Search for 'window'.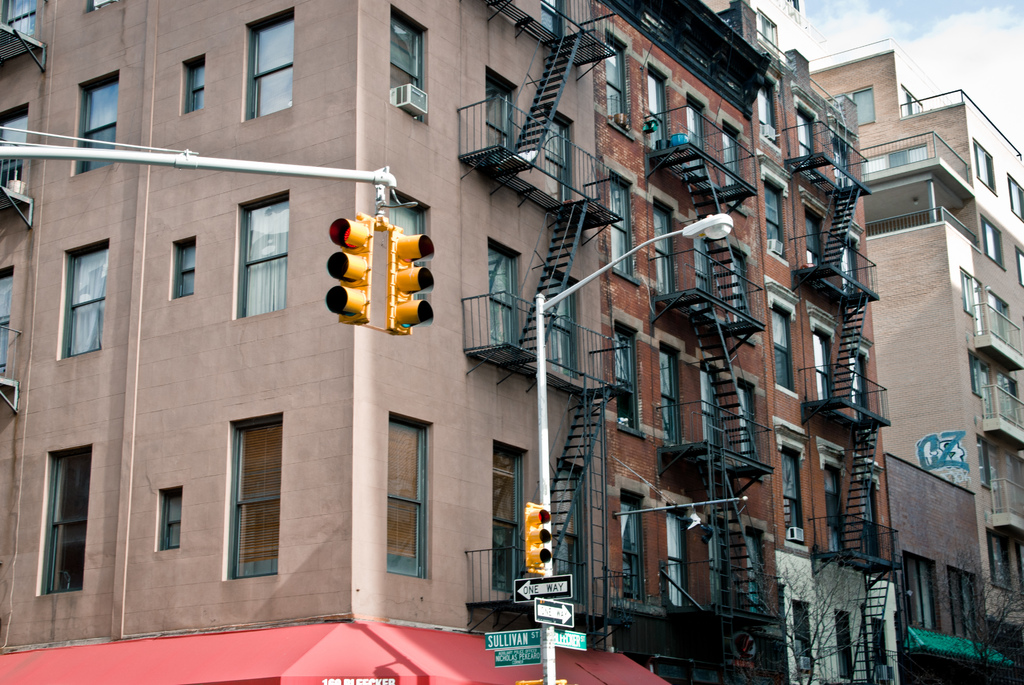
Found at (x1=811, y1=326, x2=833, y2=400).
